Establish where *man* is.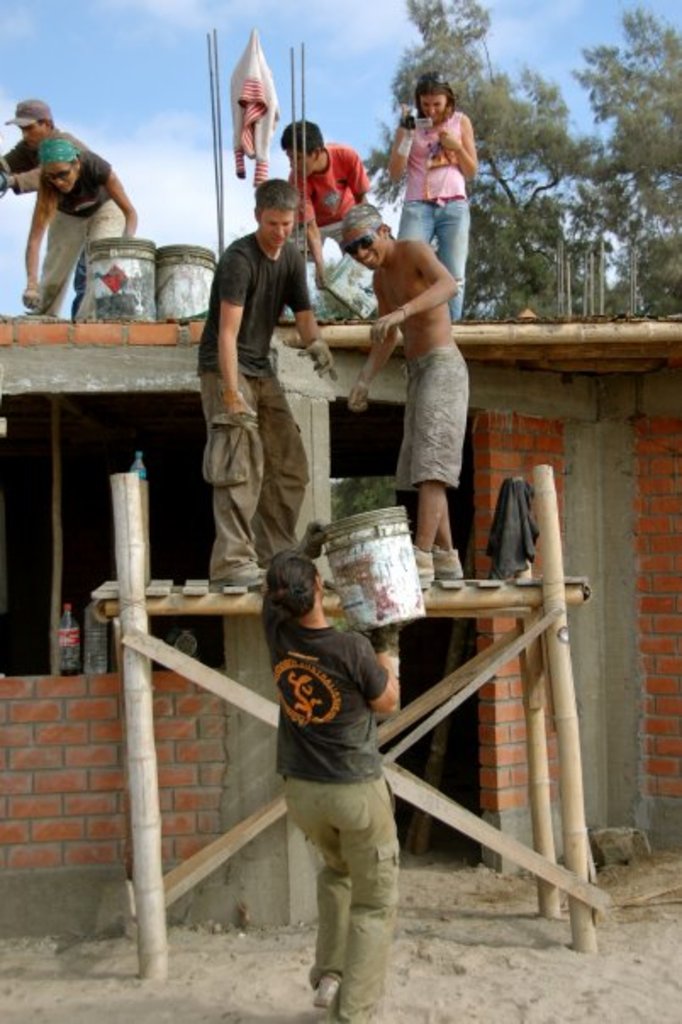
Established at rect(190, 183, 344, 590).
